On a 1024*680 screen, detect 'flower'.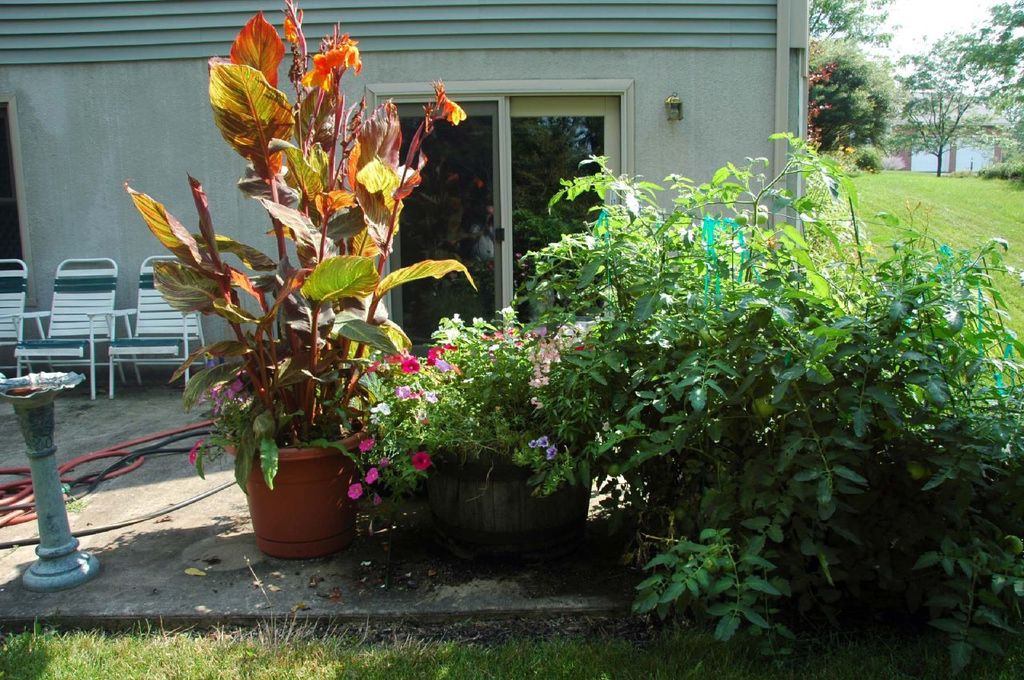
(415,452,428,470).
